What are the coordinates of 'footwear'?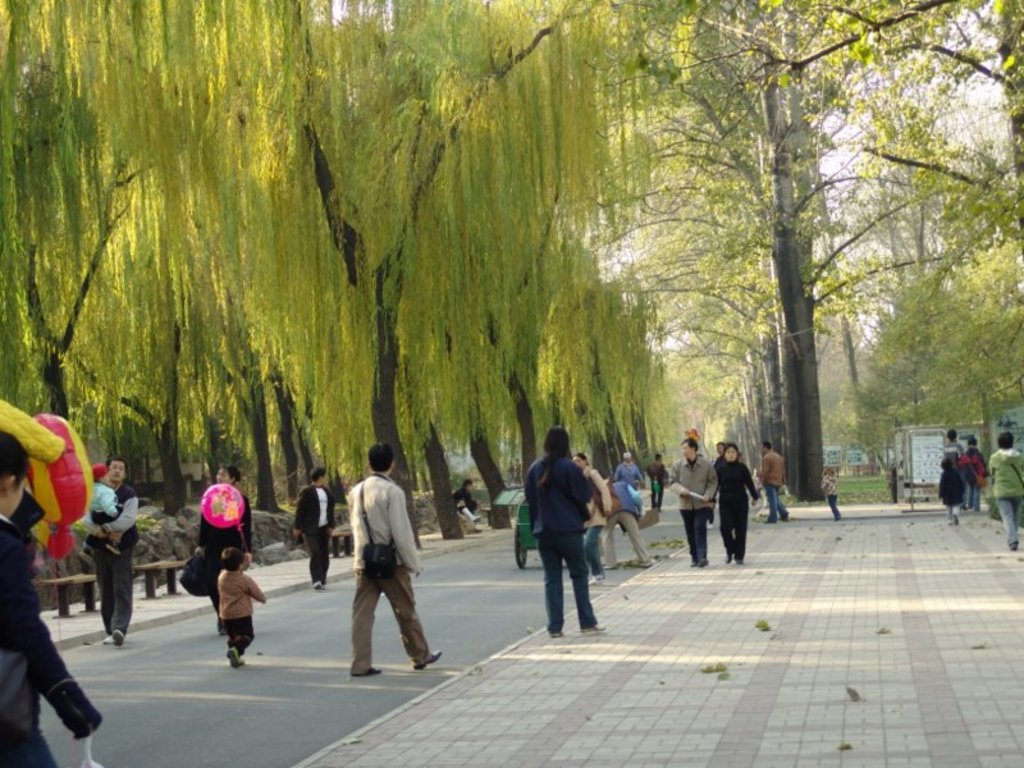
{"left": 781, "top": 509, "right": 787, "bottom": 521}.
